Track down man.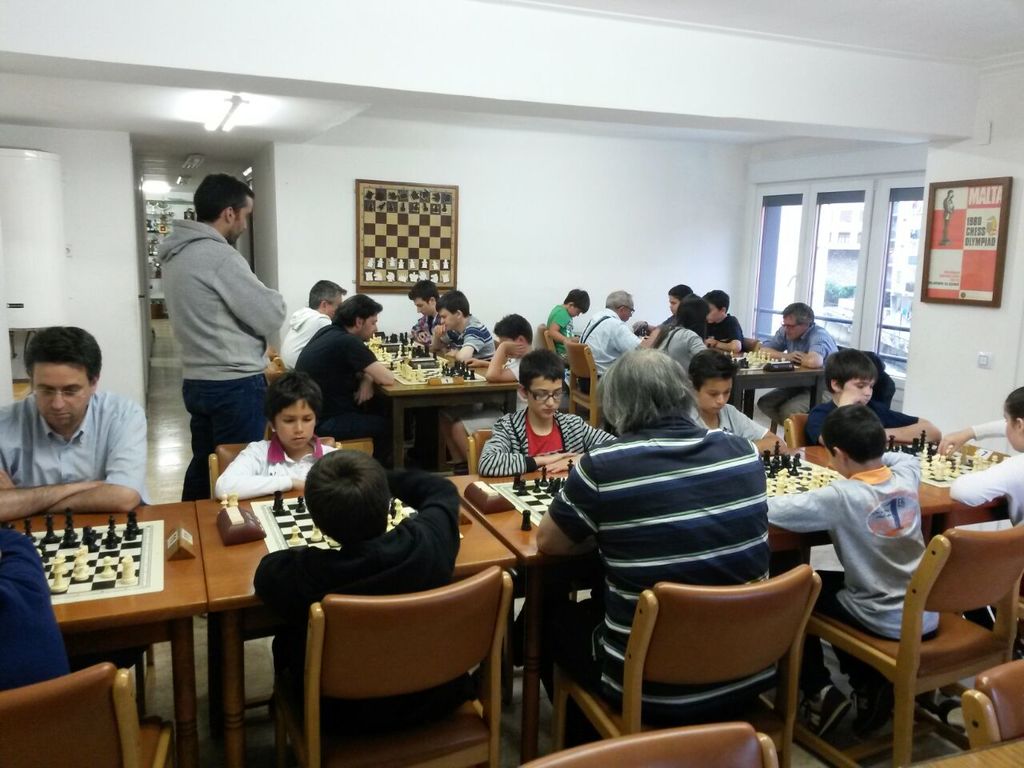
Tracked to [298,294,410,472].
